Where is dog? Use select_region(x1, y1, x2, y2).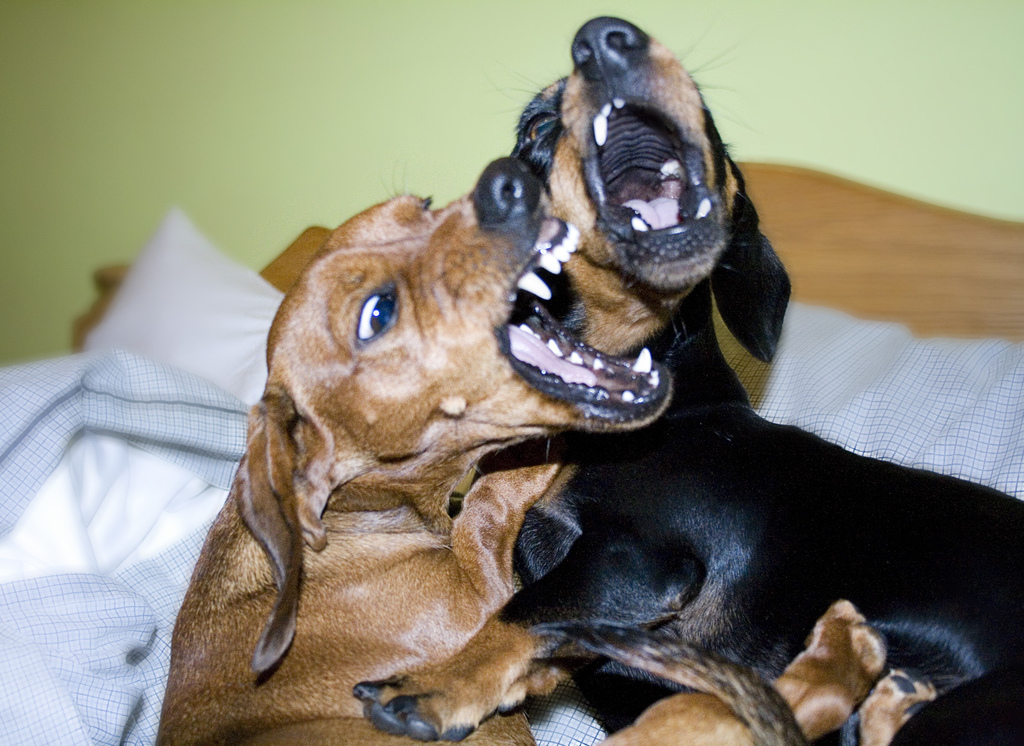
select_region(351, 12, 1023, 745).
